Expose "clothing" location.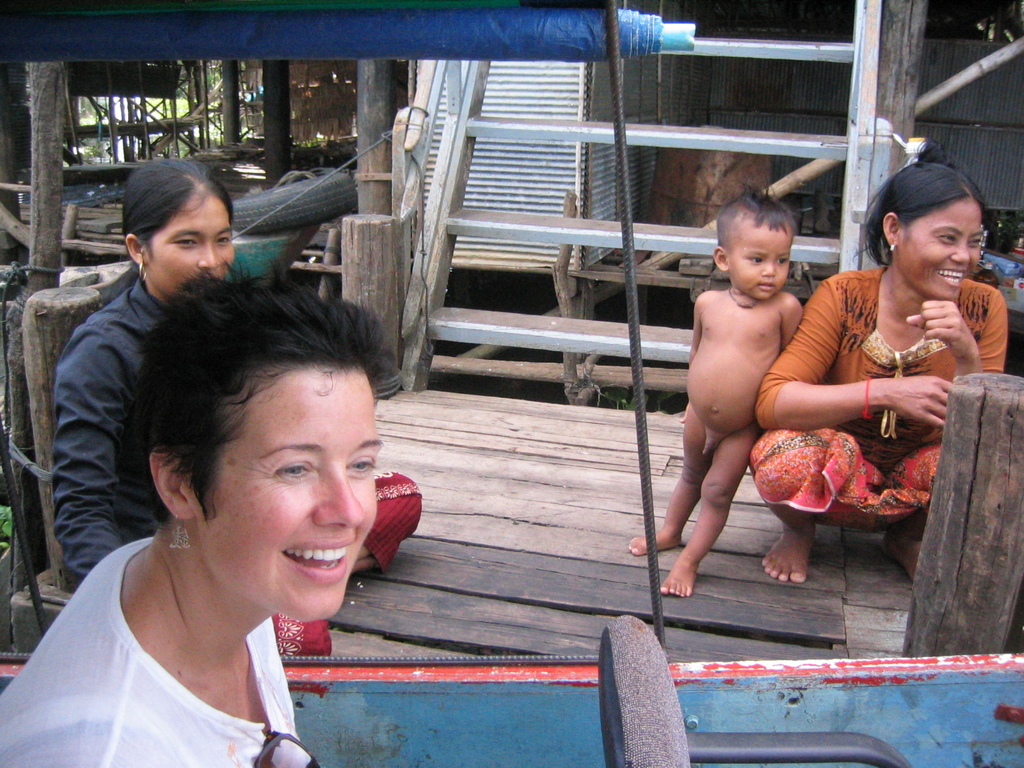
Exposed at <bbox>52, 276, 422, 659</bbox>.
